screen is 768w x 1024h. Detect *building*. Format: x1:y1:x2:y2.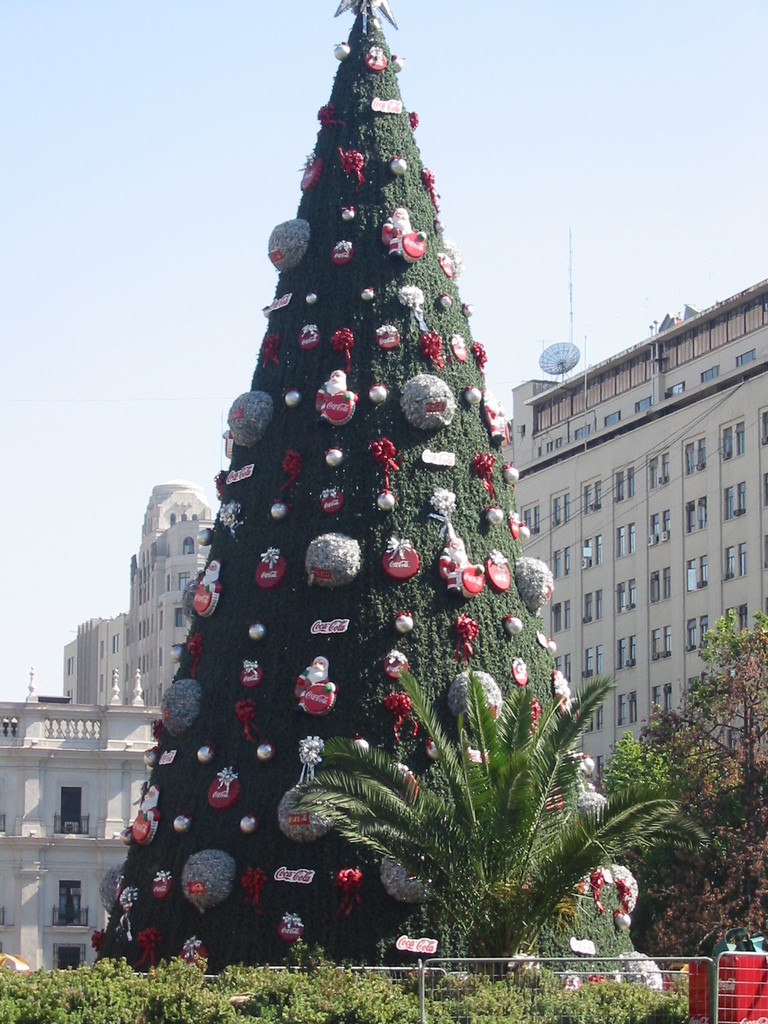
0:701:161:965.
